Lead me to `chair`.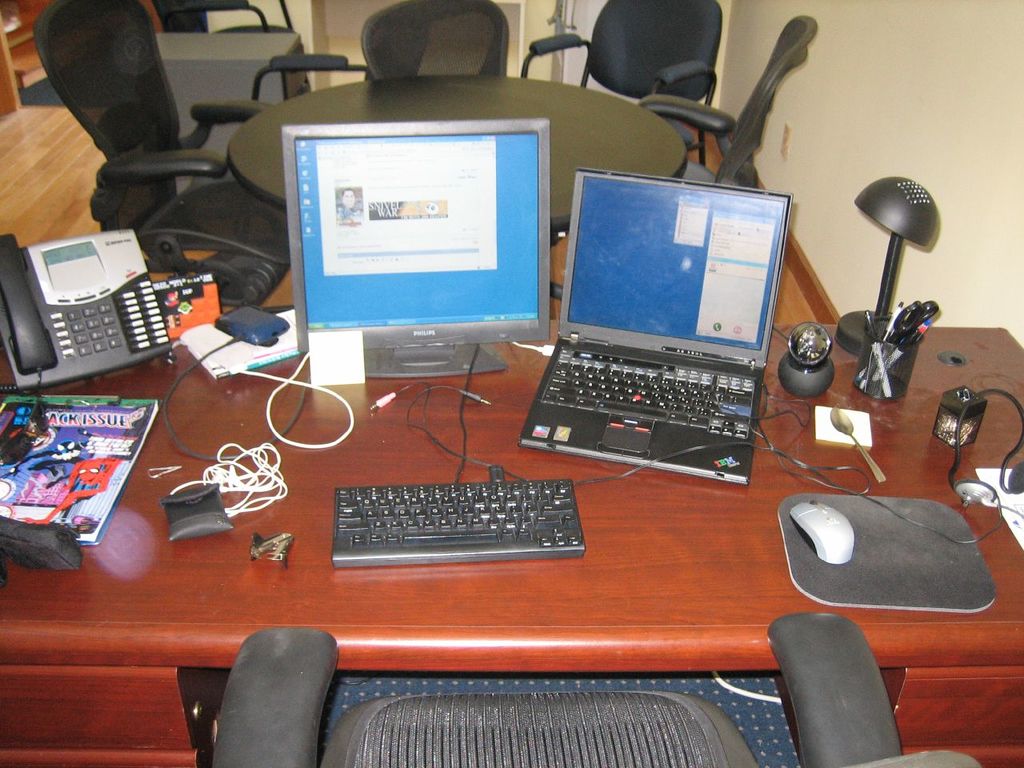
Lead to (left=154, top=0, right=307, bottom=81).
